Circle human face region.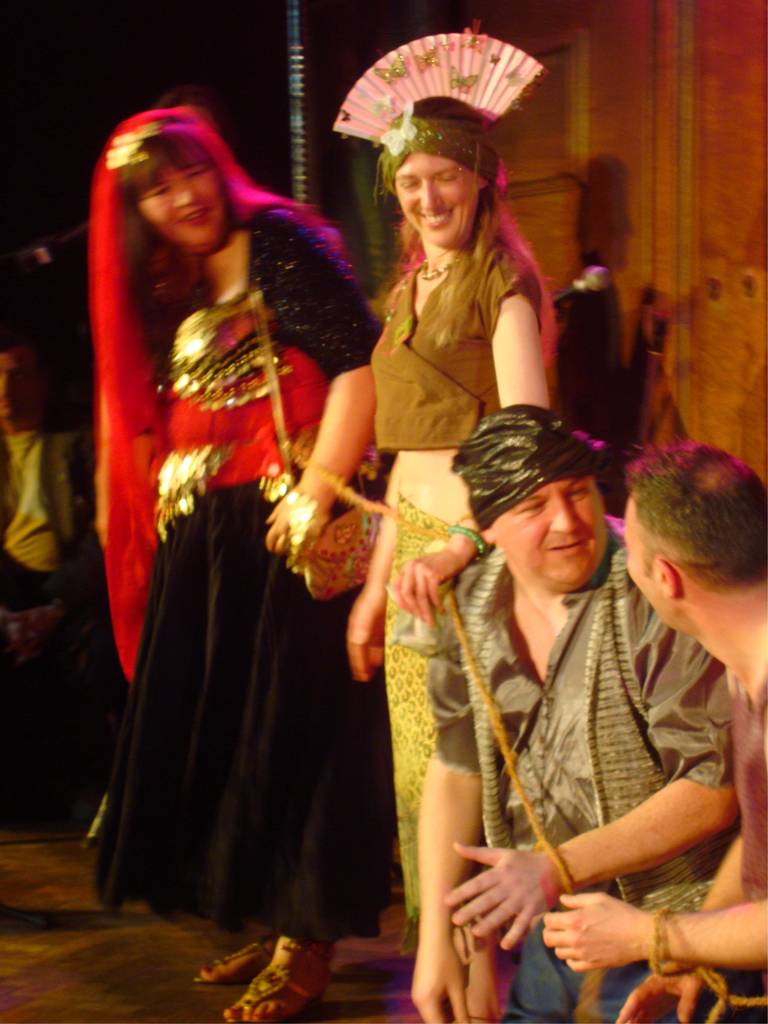
Region: locate(145, 162, 224, 244).
